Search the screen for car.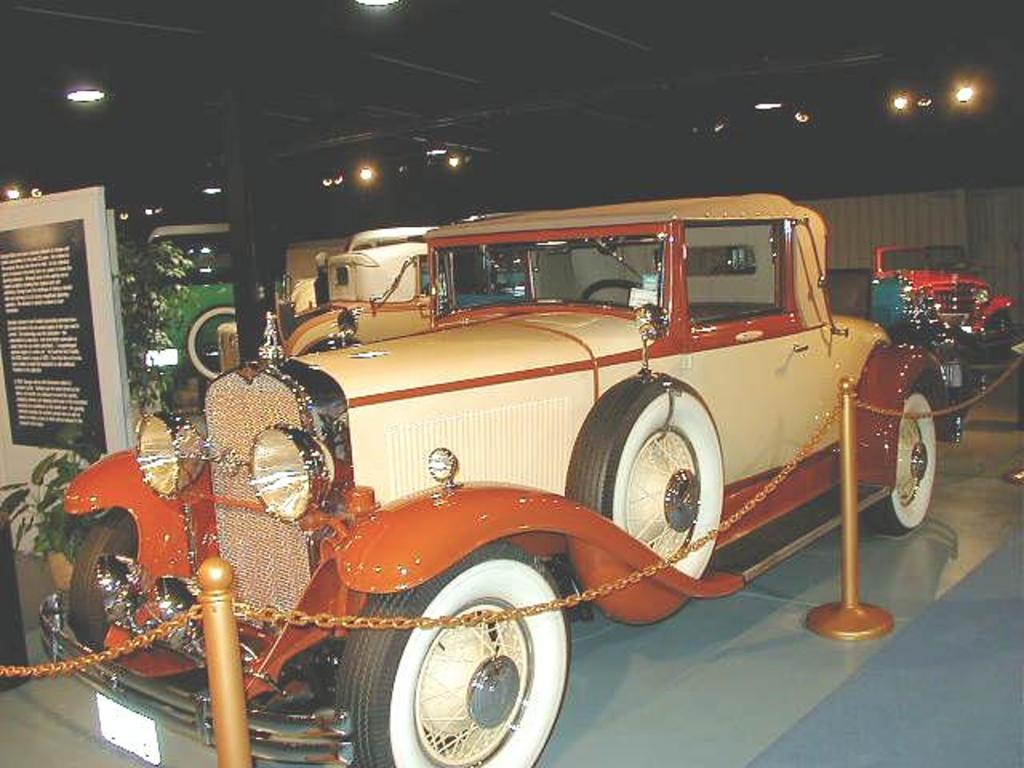
Found at bbox=[267, 238, 486, 350].
